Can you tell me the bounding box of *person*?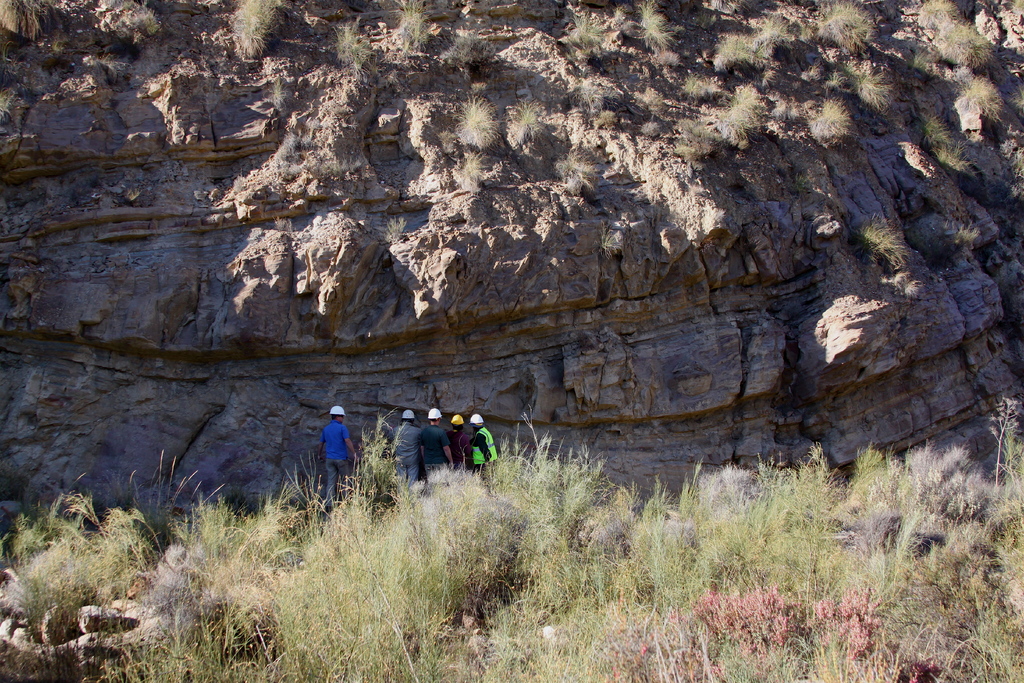
bbox(450, 415, 469, 457).
